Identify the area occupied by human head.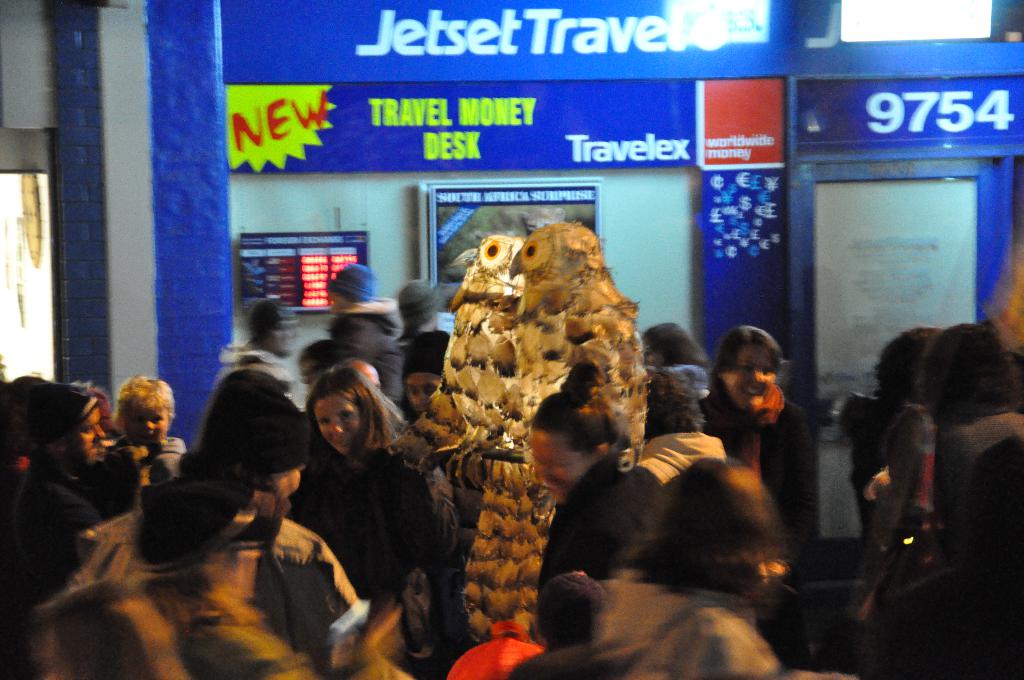
Area: locate(402, 332, 448, 414).
